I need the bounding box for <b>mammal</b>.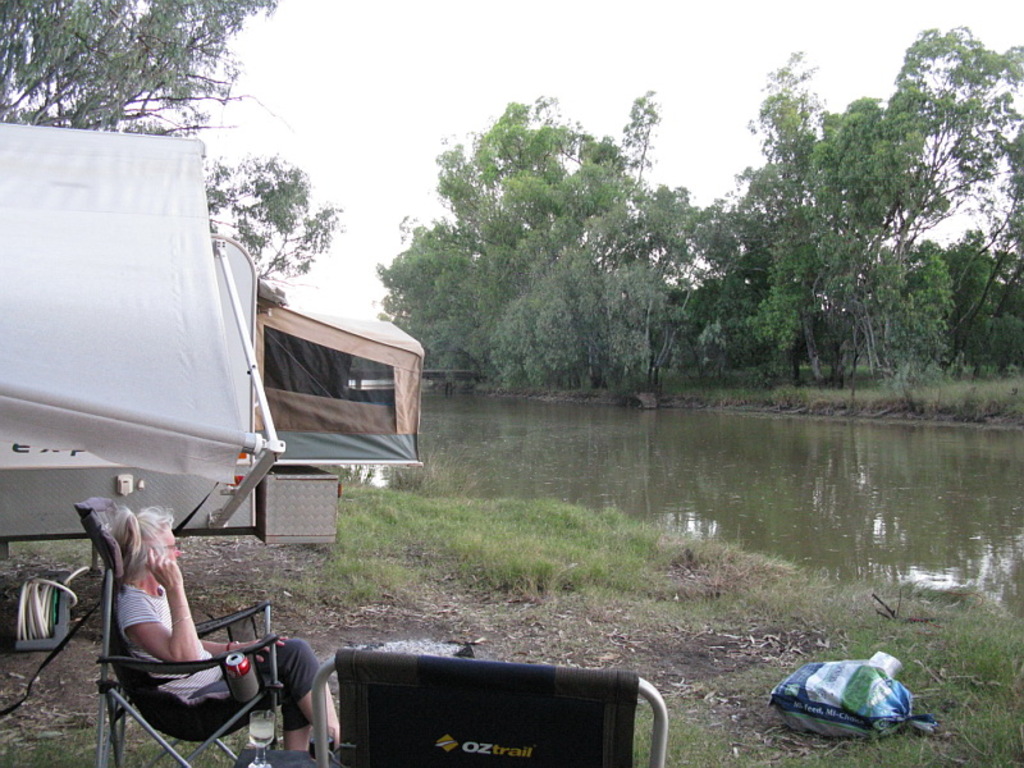
Here it is: crop(97, 488, 343, 765).
